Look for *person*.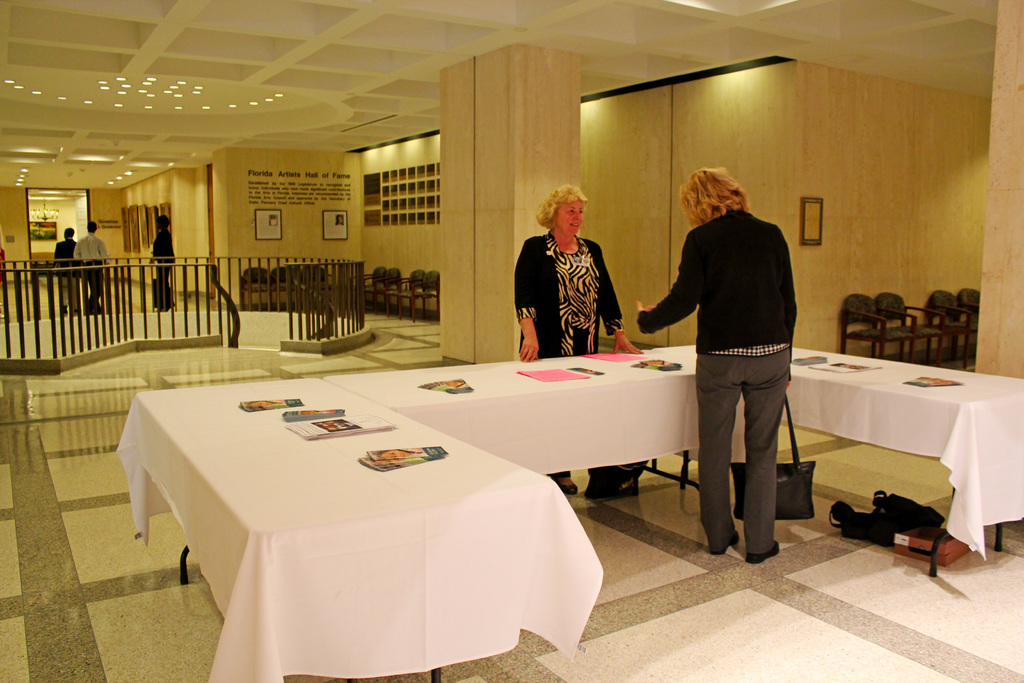
Found: crop(514, 183, 641, 498).
